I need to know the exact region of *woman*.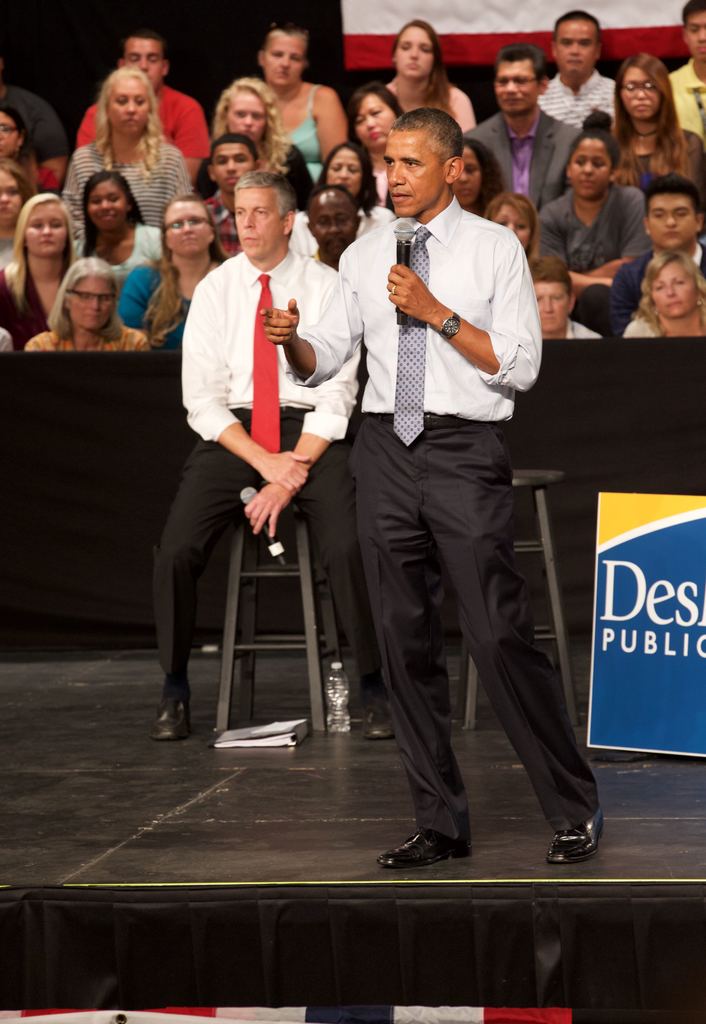
Region: Rect(211, 44, 366, 180).
